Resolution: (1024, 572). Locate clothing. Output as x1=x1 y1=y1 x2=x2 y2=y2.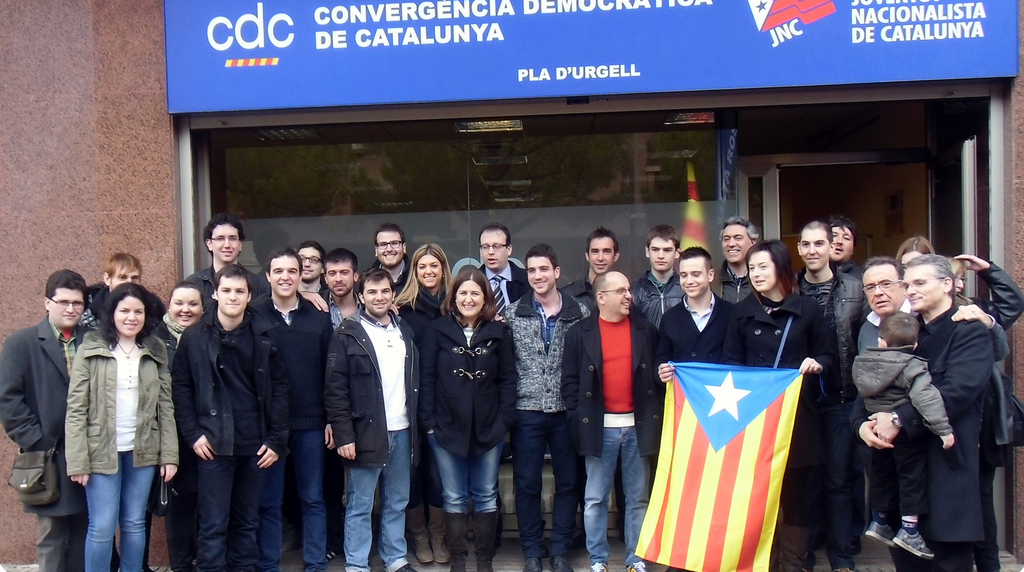
x1=712 y1=261 x2=749 y2=297.
